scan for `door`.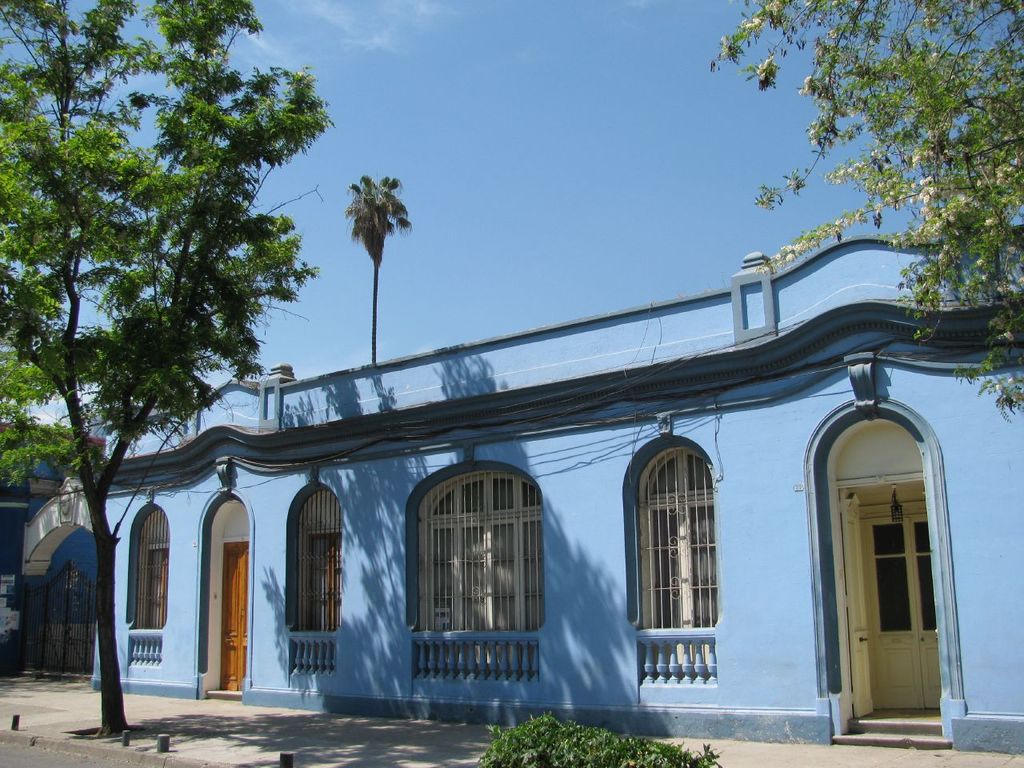
Scan result: 835 474 933 724.
